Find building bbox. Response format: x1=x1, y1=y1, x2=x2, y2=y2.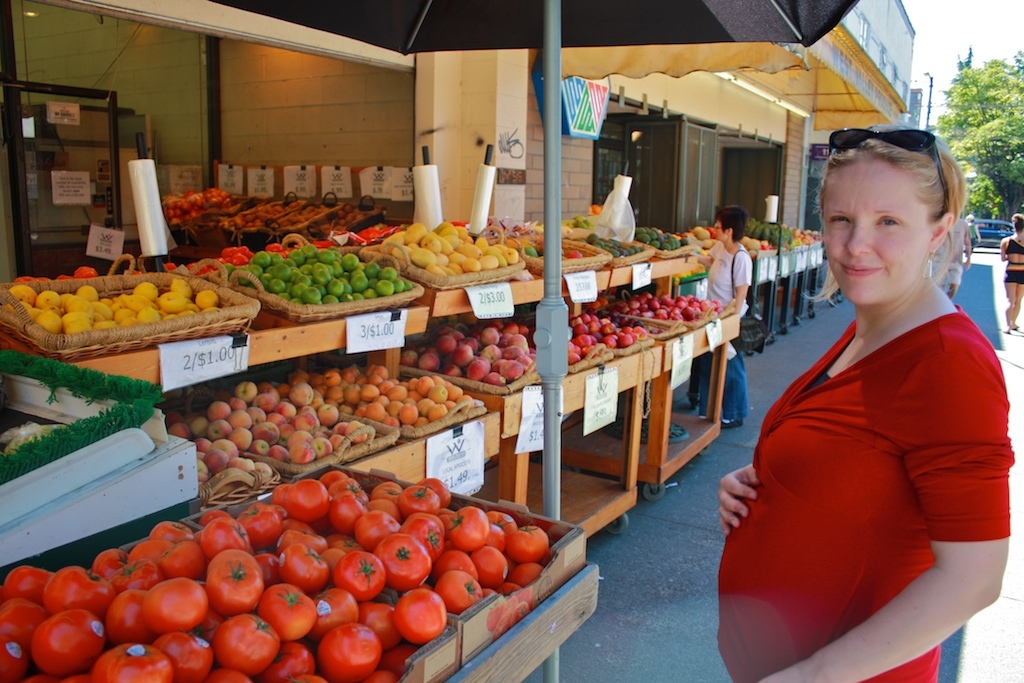
x1=0, y1=0, x2=921, y2=530.
